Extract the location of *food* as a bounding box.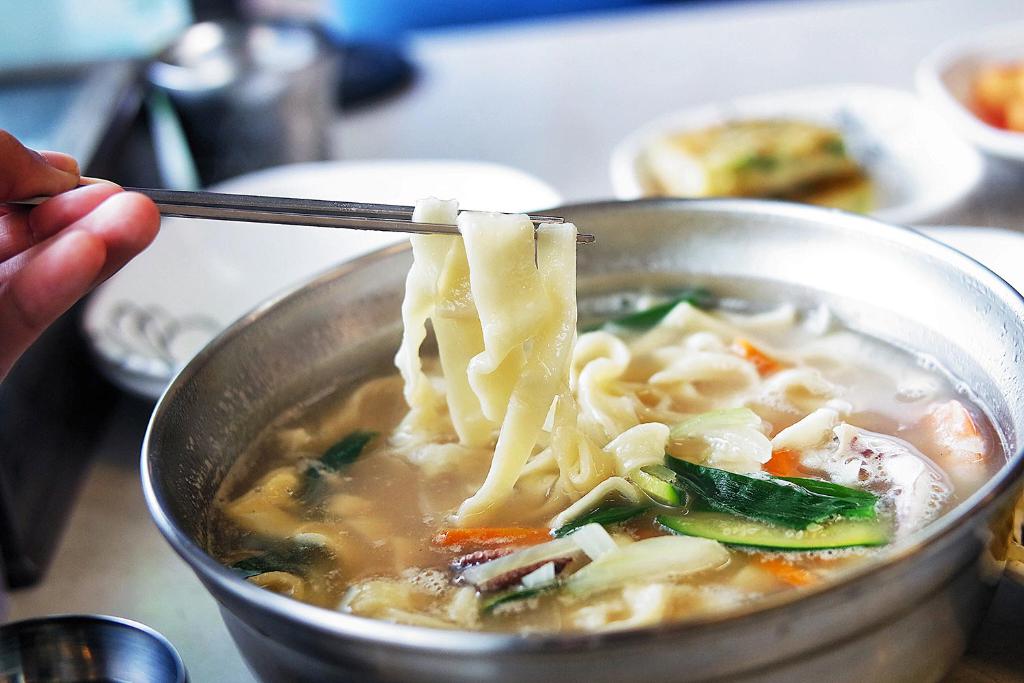
(973, 51, 1023, 136).
